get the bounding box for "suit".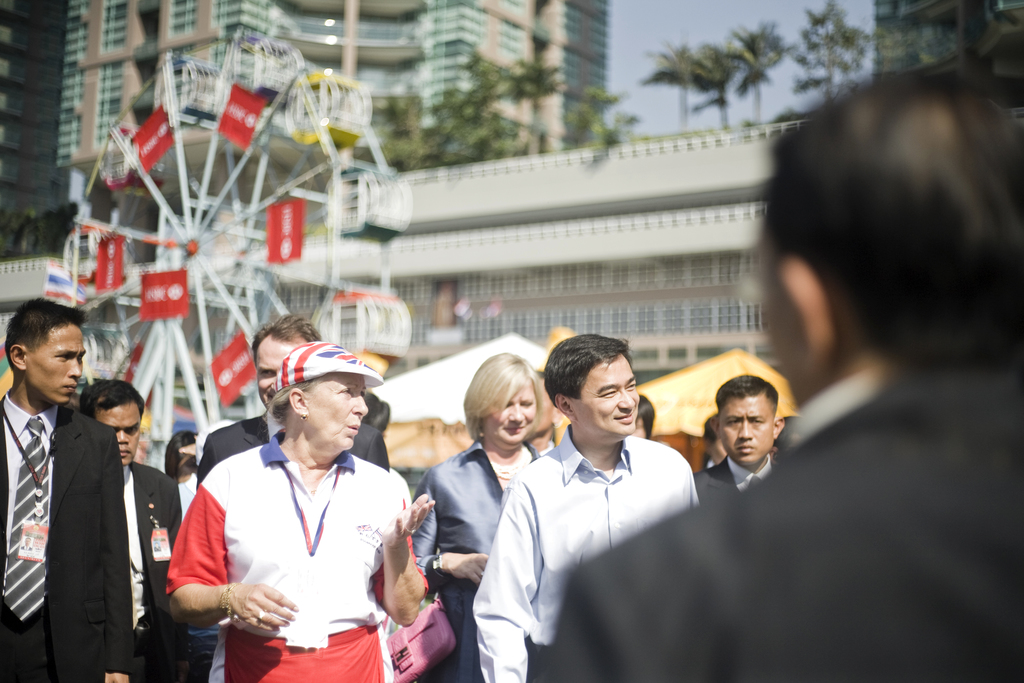
(14, 344, 152, 673).
